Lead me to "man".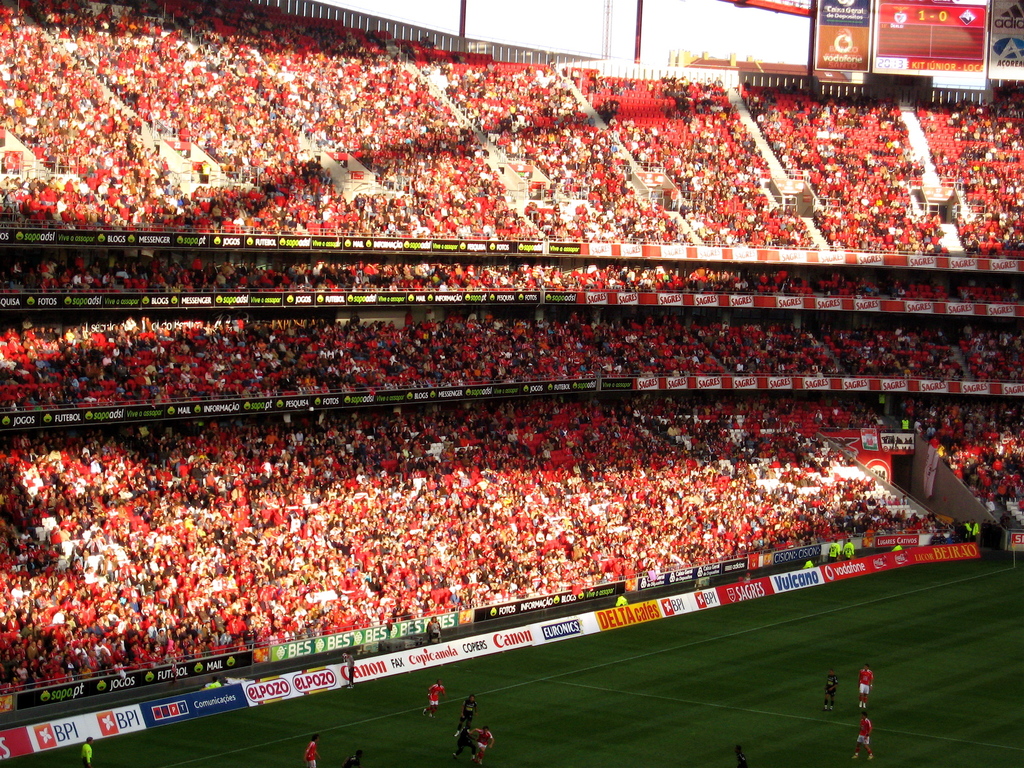
Lead to <region>857, 660, 874, 705</region>.
